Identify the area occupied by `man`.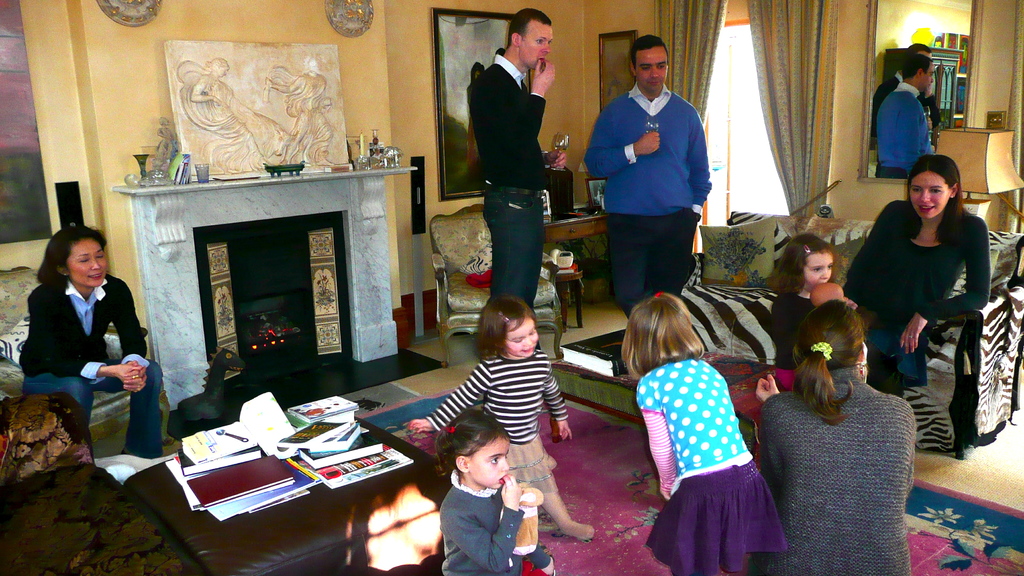
Area: l=579, t=34, r=711, b=330.
